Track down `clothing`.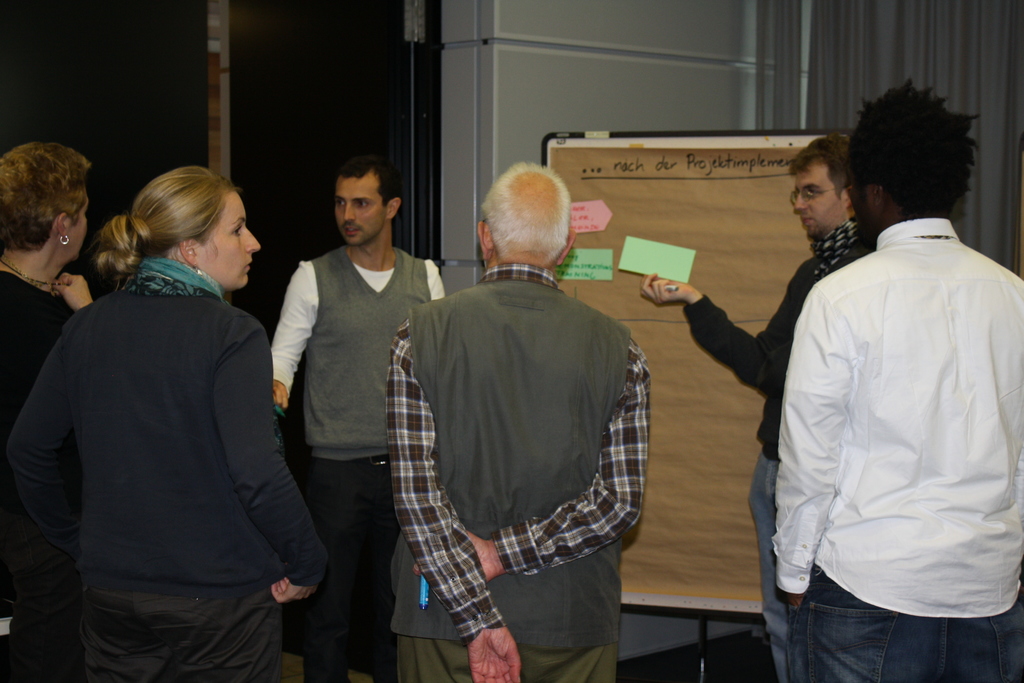
Tracked to [x1=0, y1=263, x2=77, y2=682].
